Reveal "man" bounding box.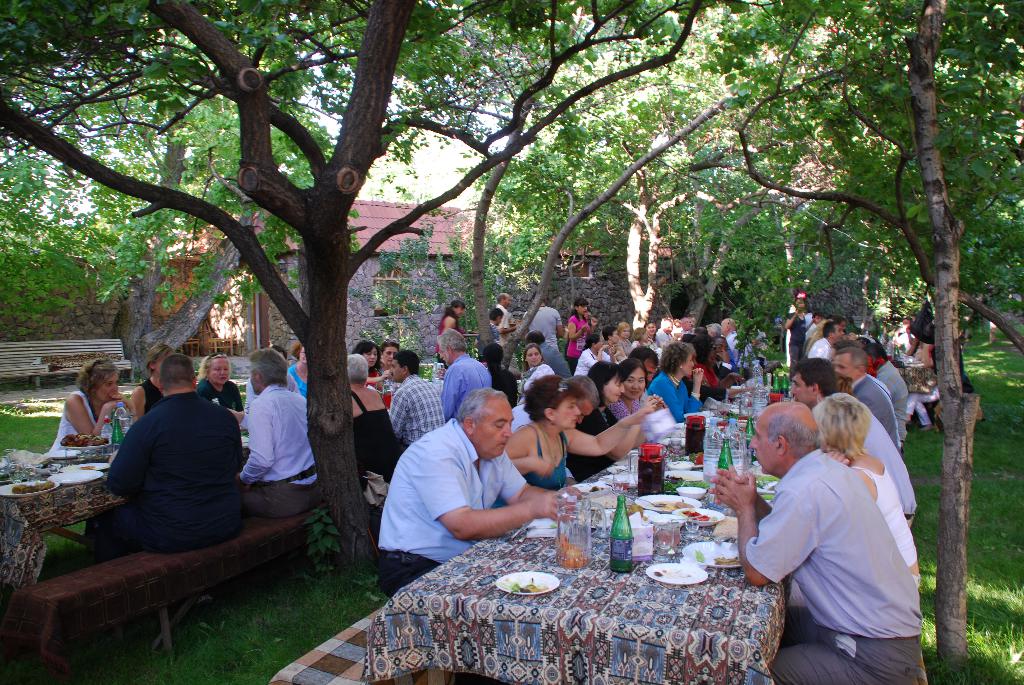
Revealed: rect(627, 345, 659, 384).
